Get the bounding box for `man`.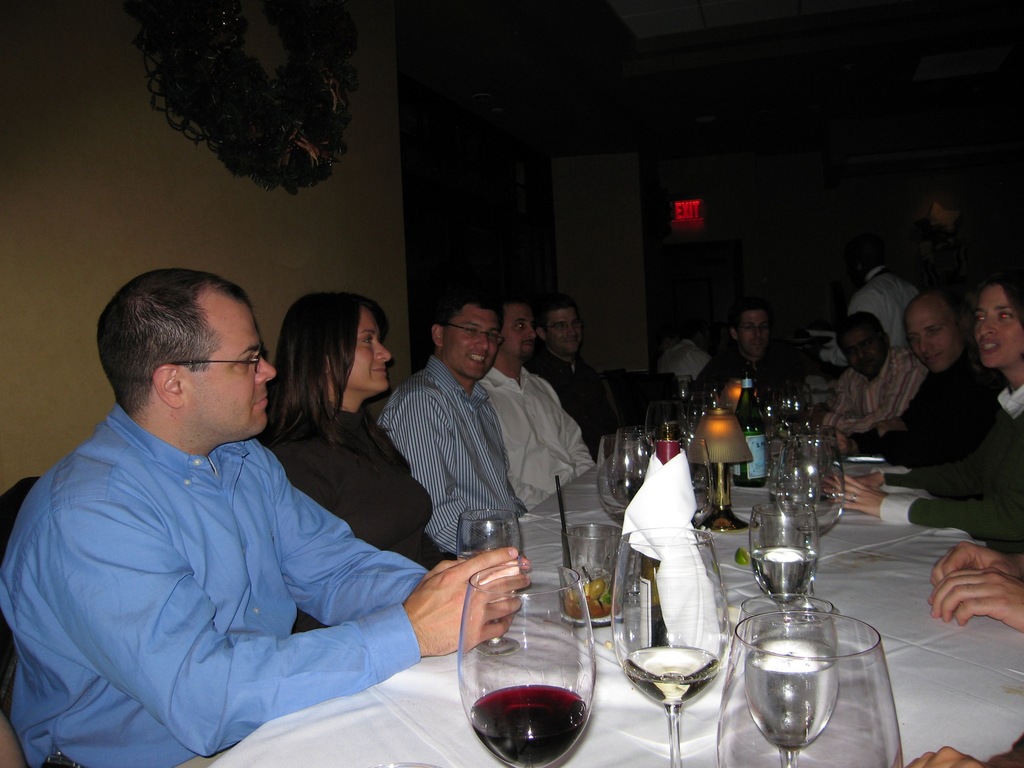
bbox(668, 296, 810, 454).
